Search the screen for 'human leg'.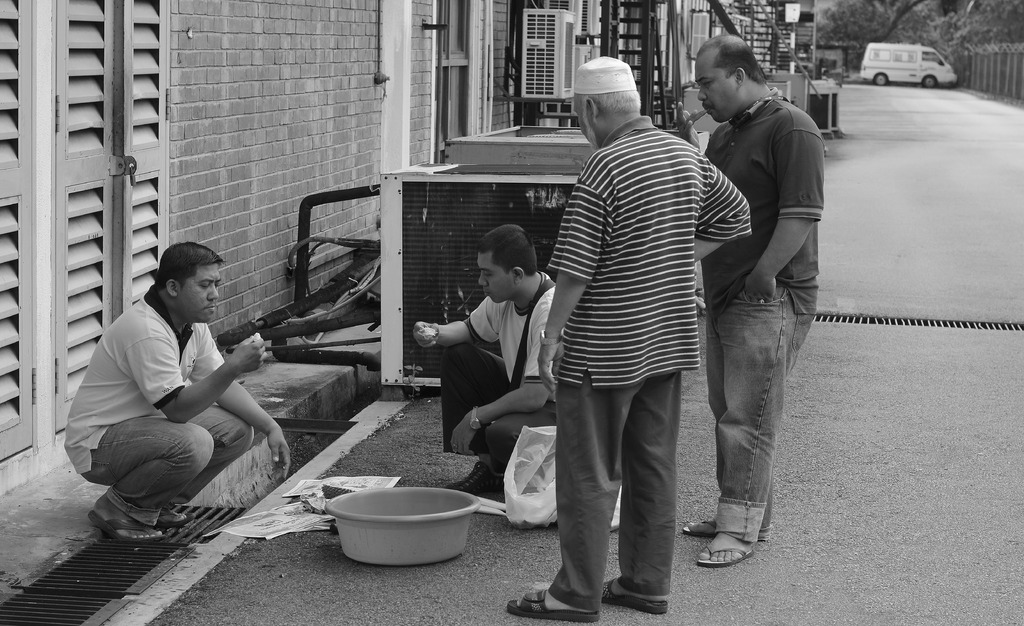
Found at 604, 370, 669, 610.
